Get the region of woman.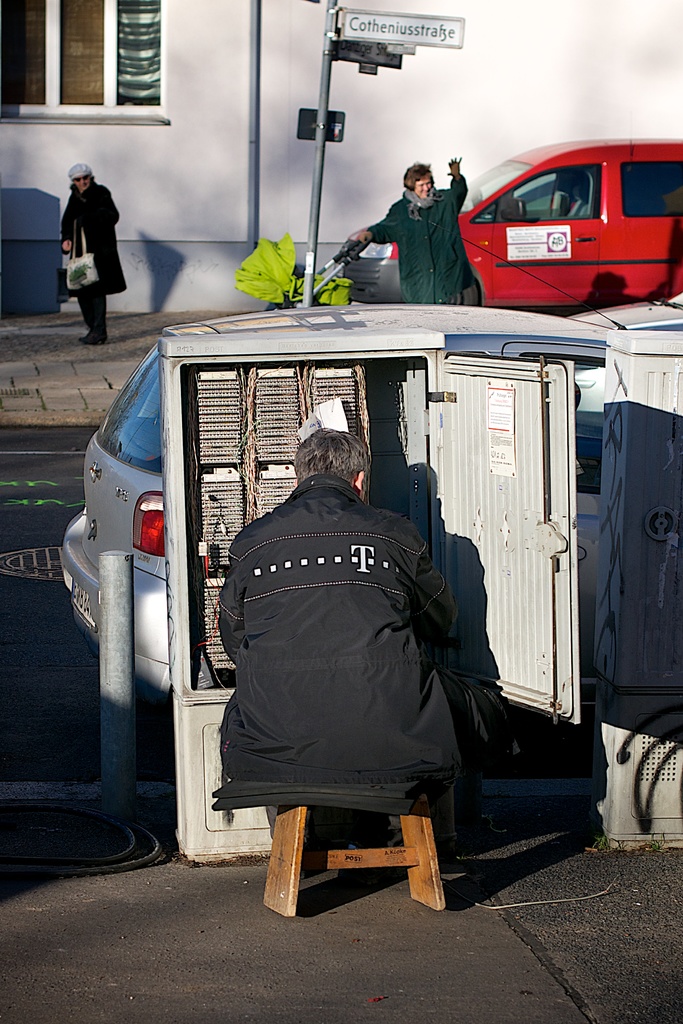
bbox(339, 150, 485, 292).
